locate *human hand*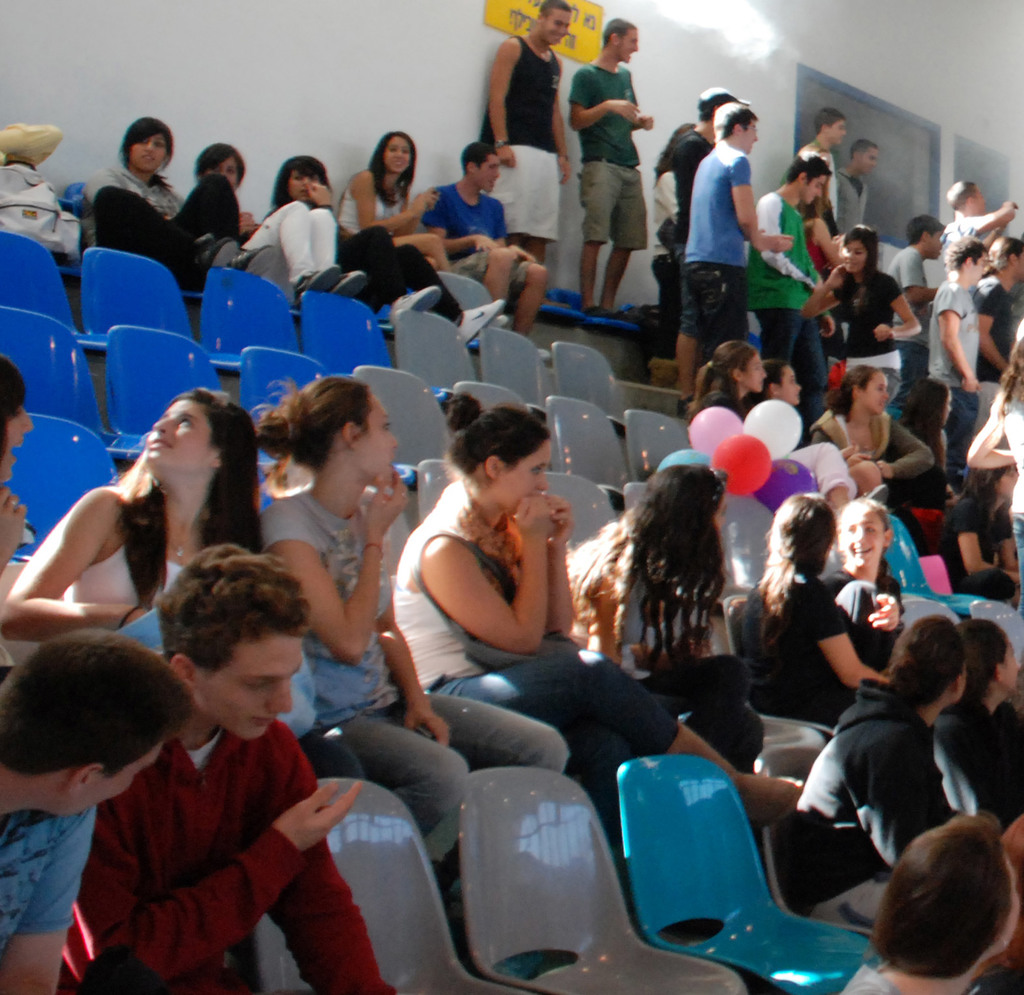
<bbox>511, 244, 538, 263</bbox>
